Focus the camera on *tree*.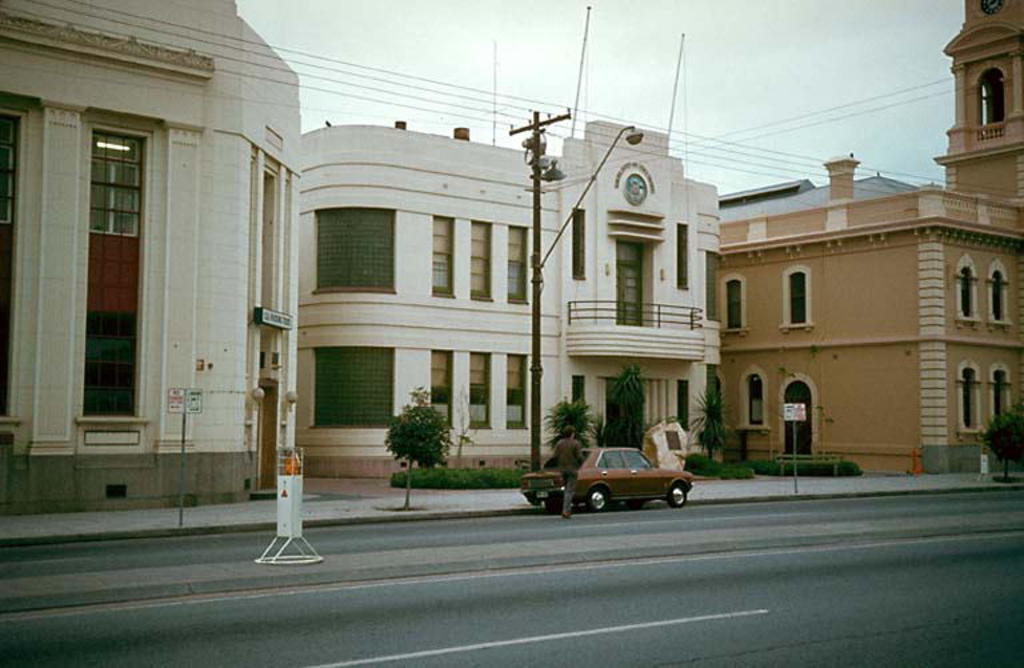
Focus region: (left=981, top=407, right=1023, bottom=488).
